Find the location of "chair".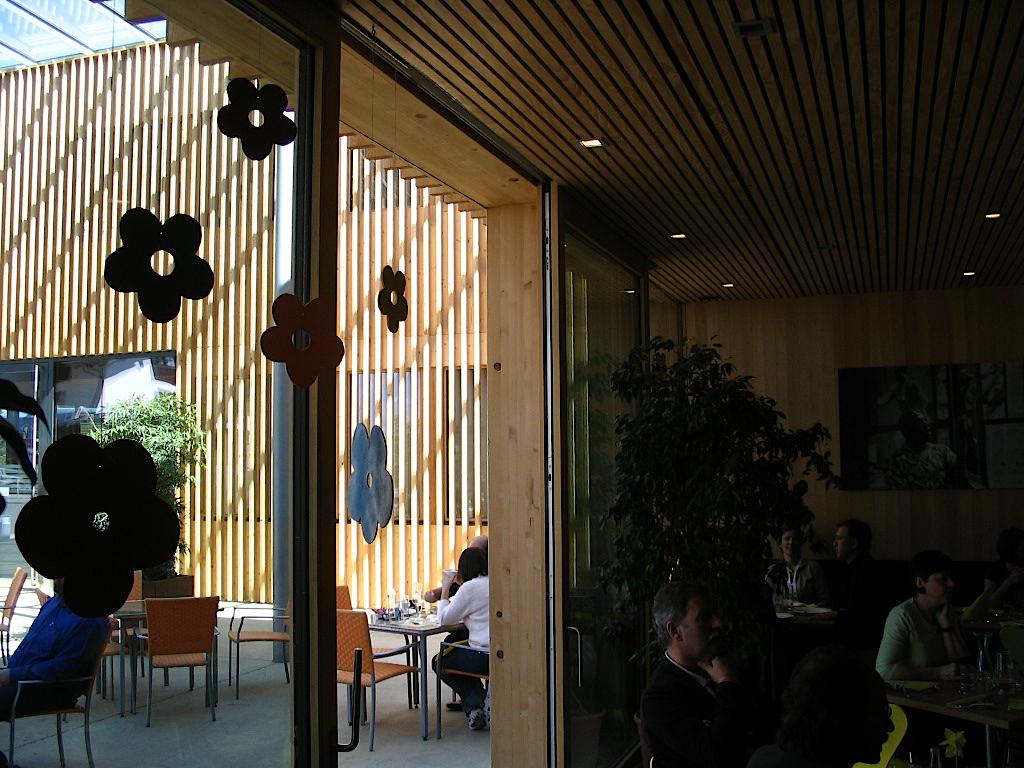
Location: {"left": 130, "top": 564, "right": 146, "bottom": 678}.
